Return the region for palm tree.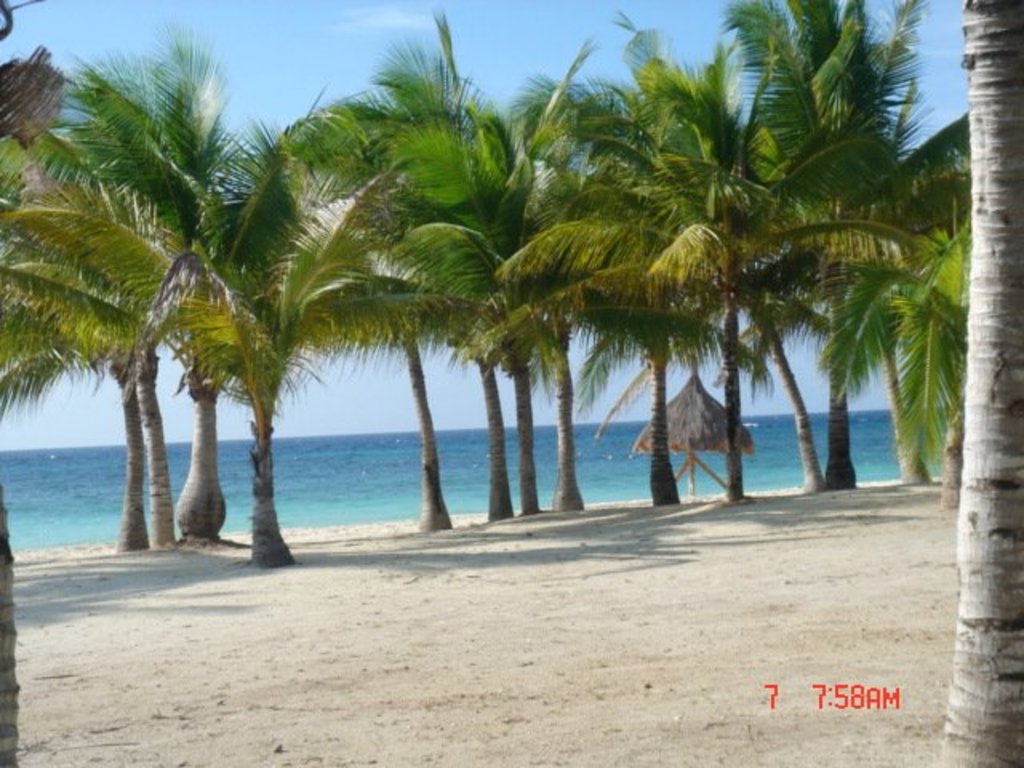
detection(461, 117, 598, 472).
